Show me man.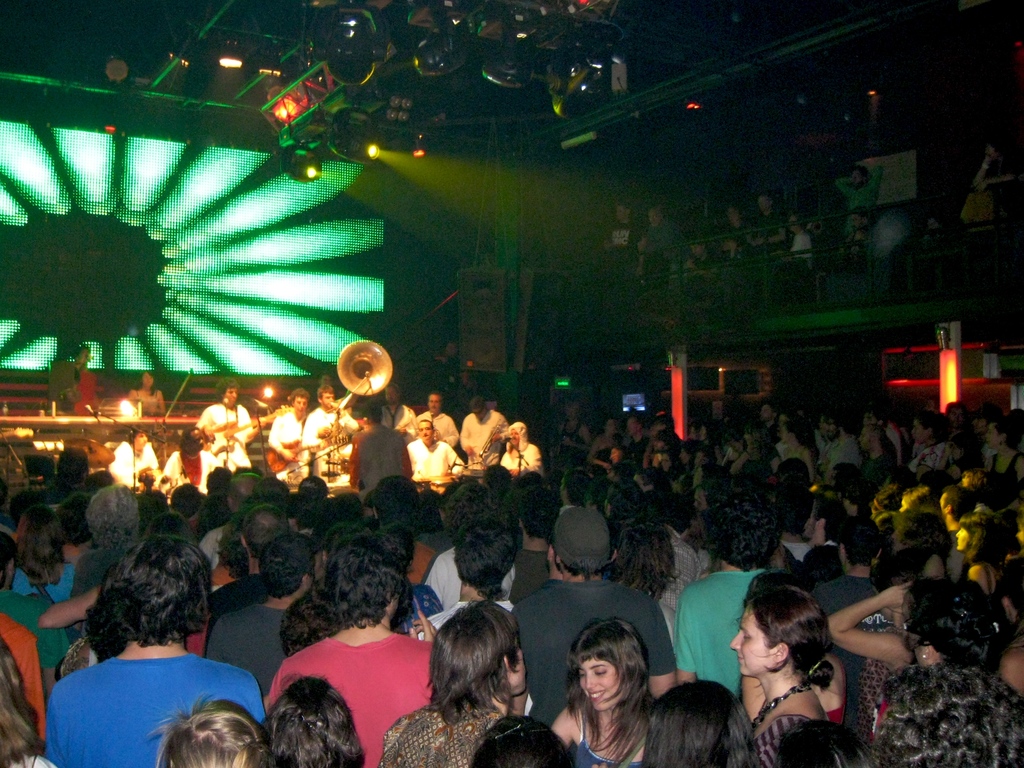
man is here: locate(345, 402, 413, 496).
